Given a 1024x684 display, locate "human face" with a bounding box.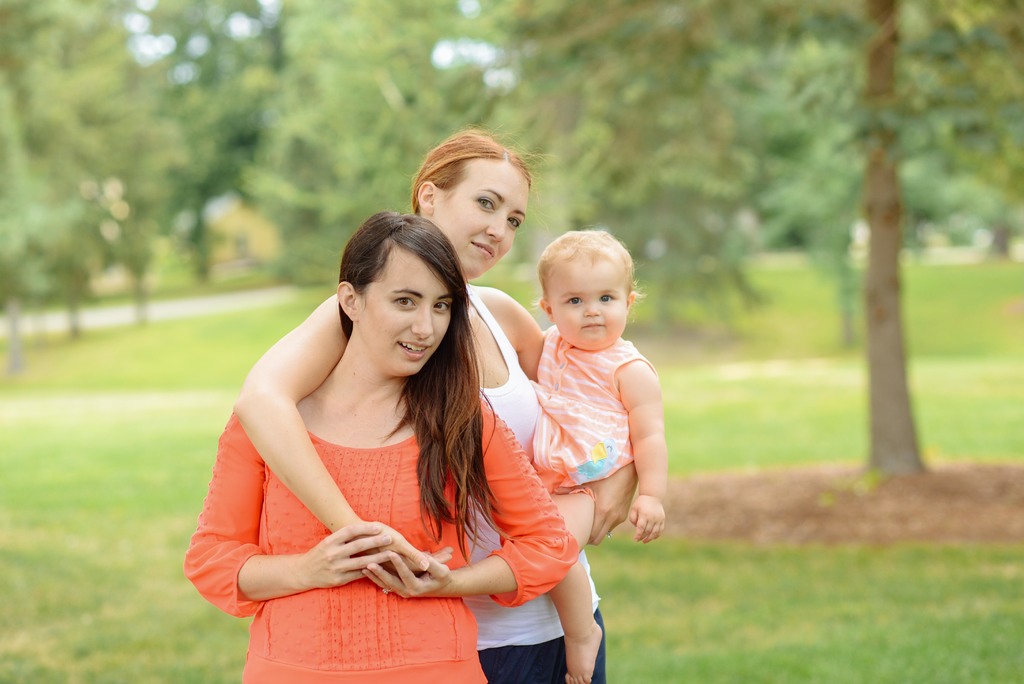
Located: detection(430, 163, 529, 280).
